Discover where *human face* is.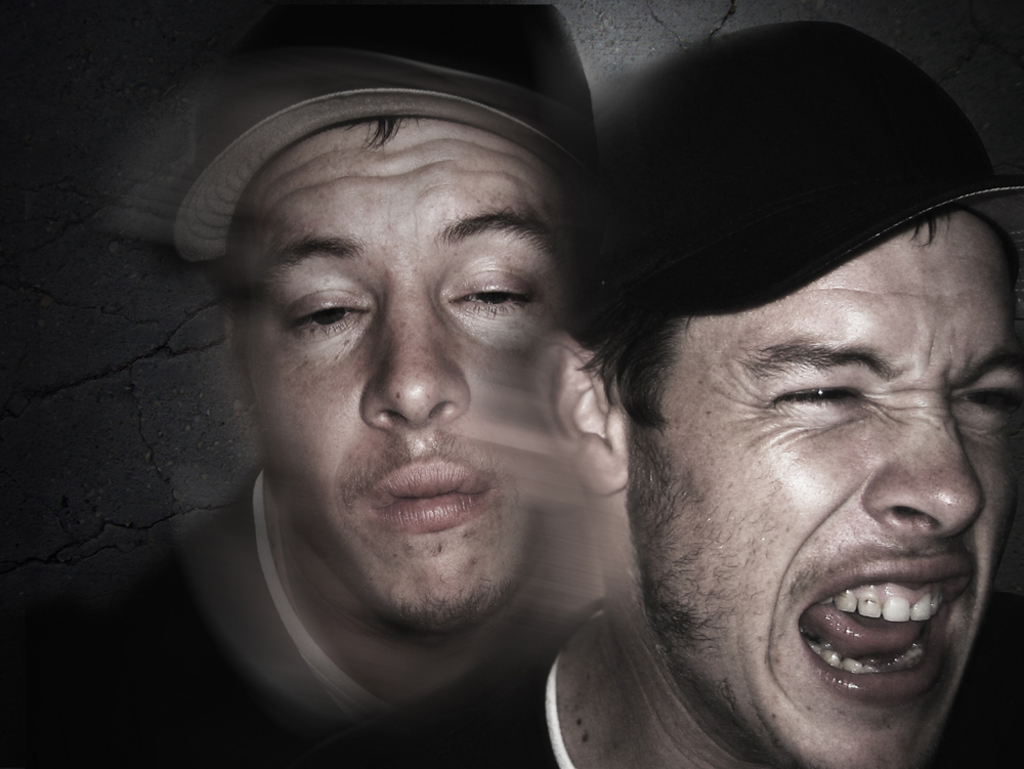
Discovered at (x1=225, y1=115, x2=577, y2=632).
